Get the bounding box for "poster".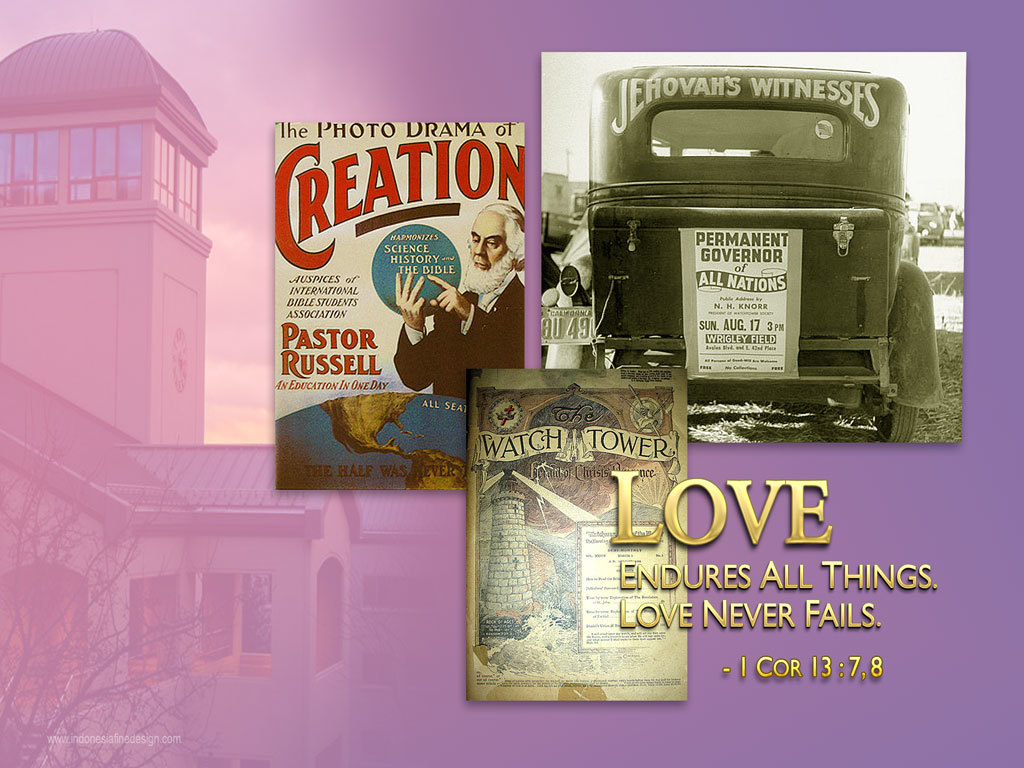
select_region(272, 114, 526, 490).
